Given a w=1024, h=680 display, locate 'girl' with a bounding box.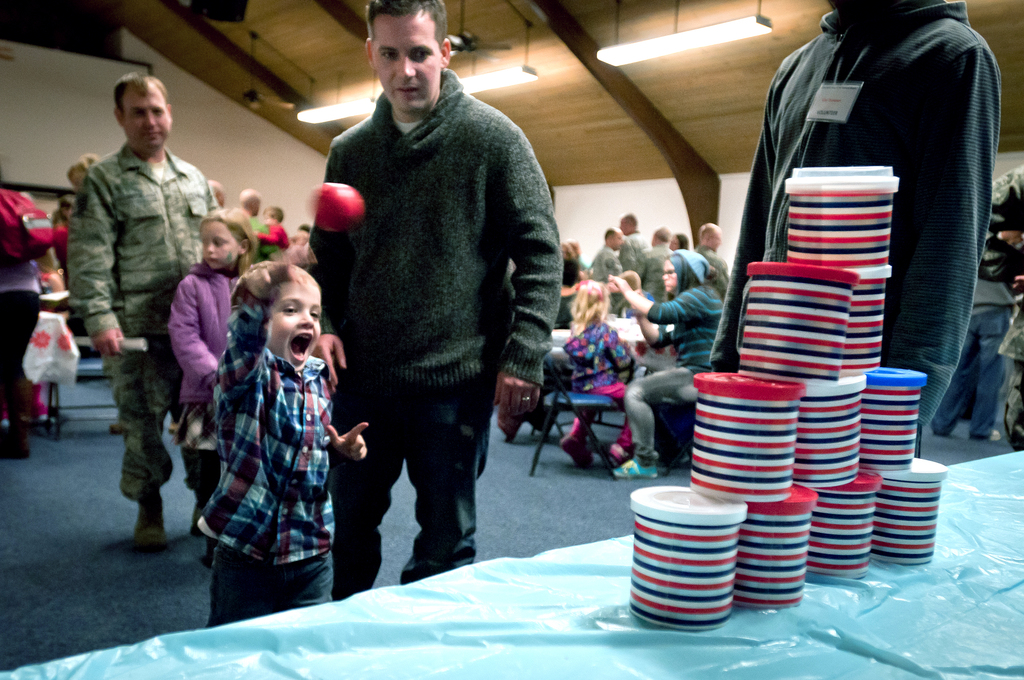
Located: detection(165, 204, 253, 547).
